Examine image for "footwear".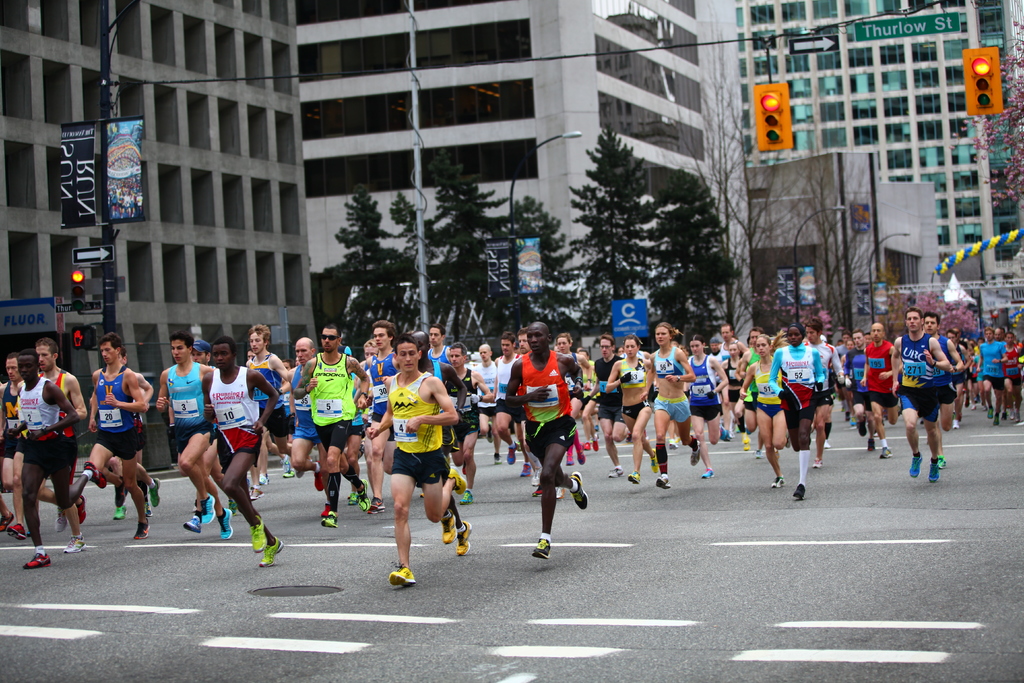
Examination result: <region>312, 461, 324, 491</region>.
